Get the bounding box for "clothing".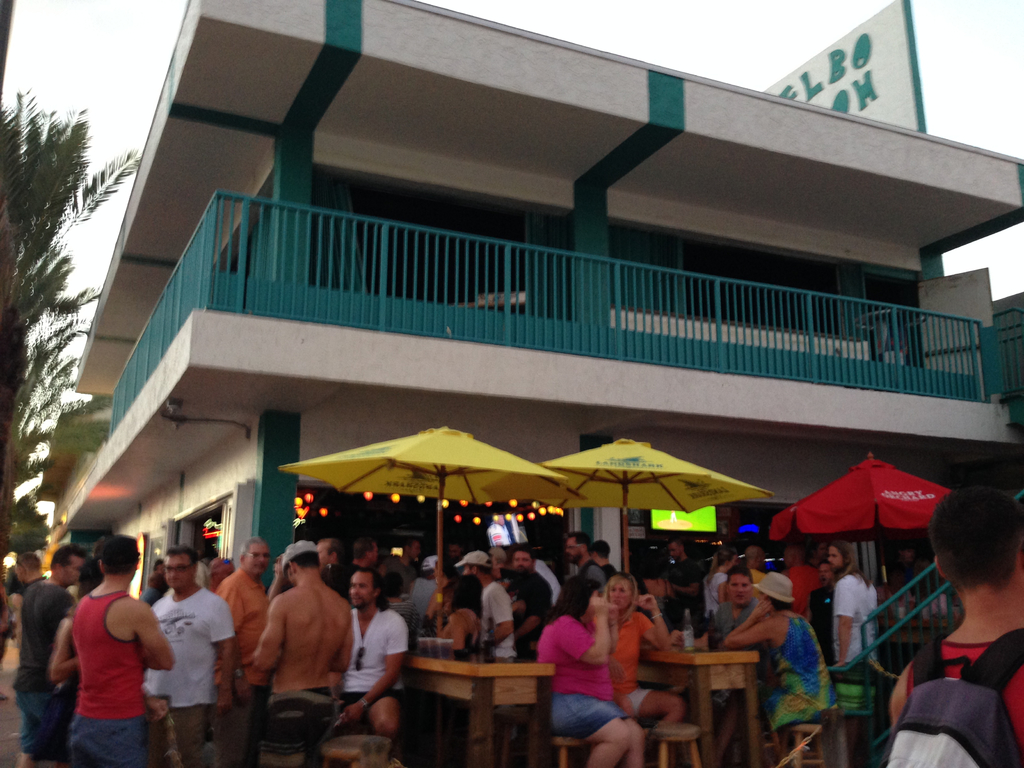
[476, 576, 523, 657].
